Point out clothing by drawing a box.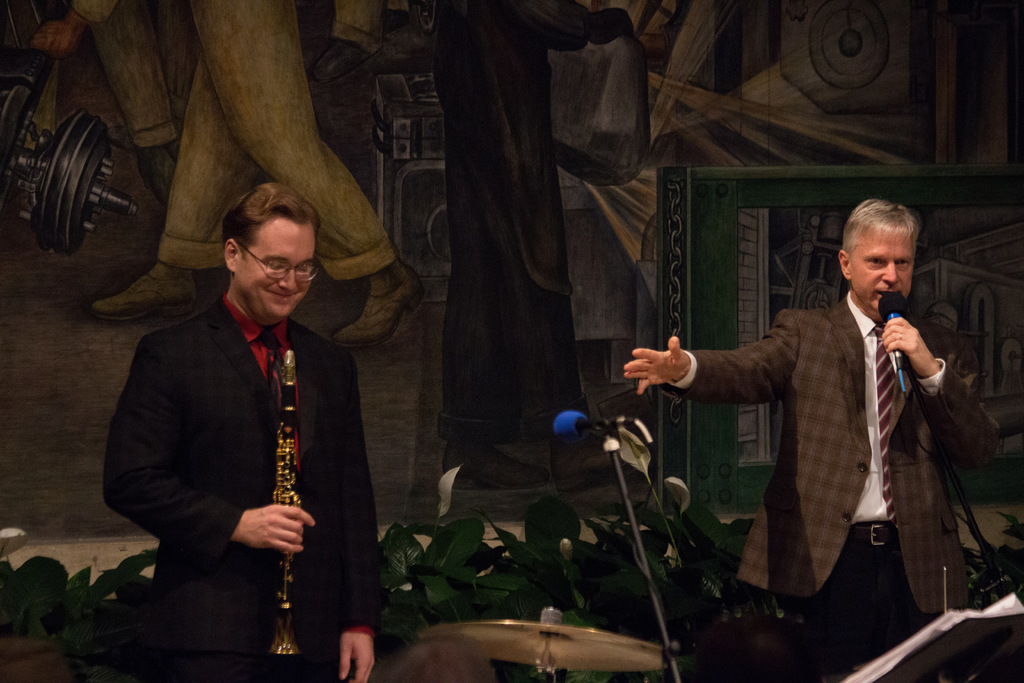
box(87, 0, 201, 151).
